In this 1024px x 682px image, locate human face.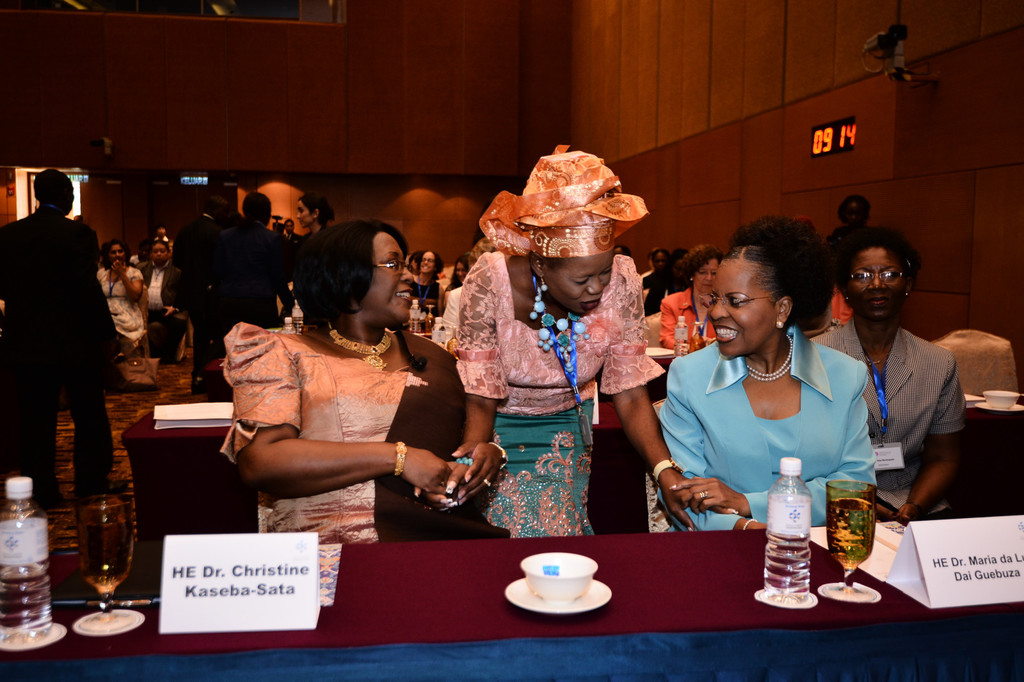
Bounding box: select_region(851, 245, 903, 320).
